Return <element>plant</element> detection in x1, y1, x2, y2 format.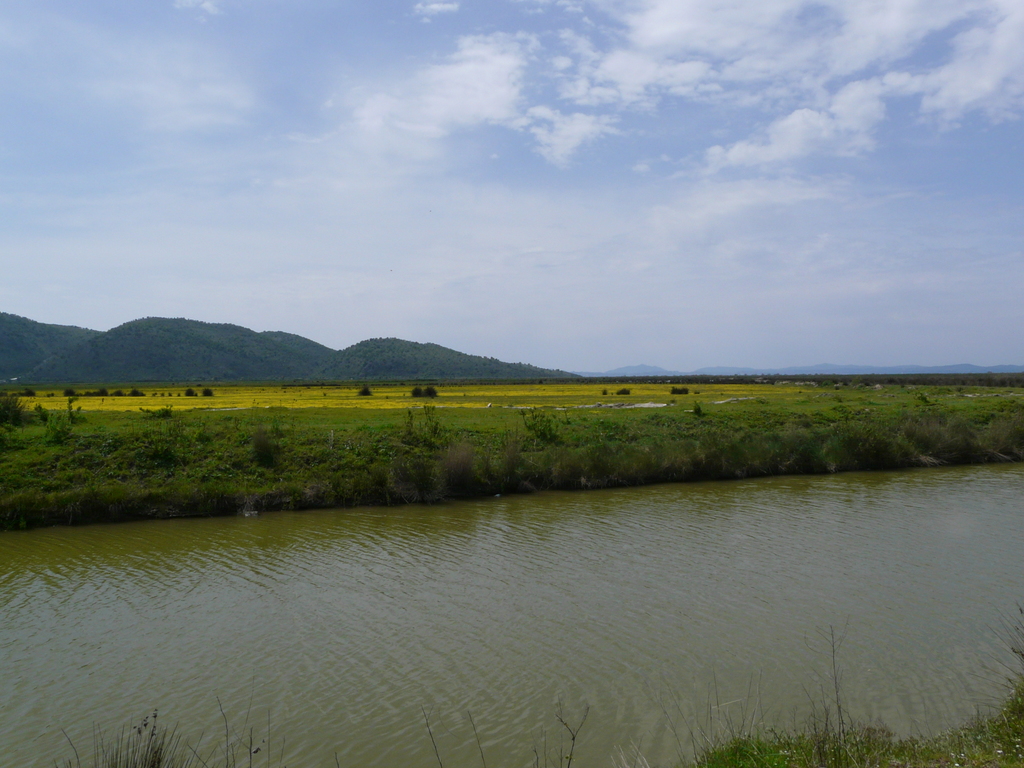
0, 380, 1023, 530.
